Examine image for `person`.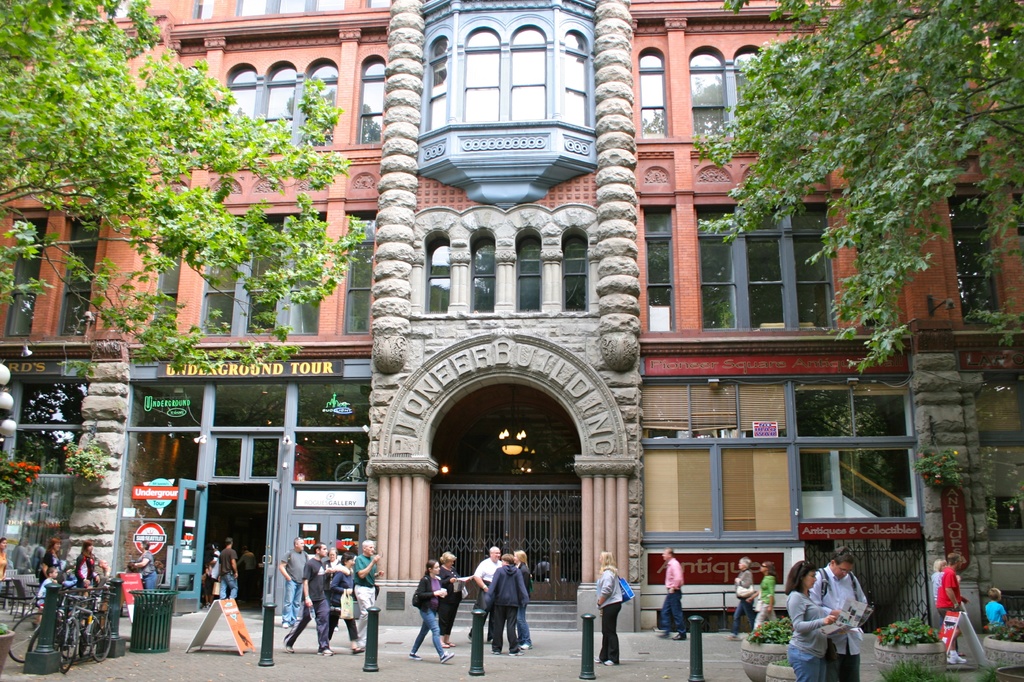
Examination result: 938/553/970/665.
